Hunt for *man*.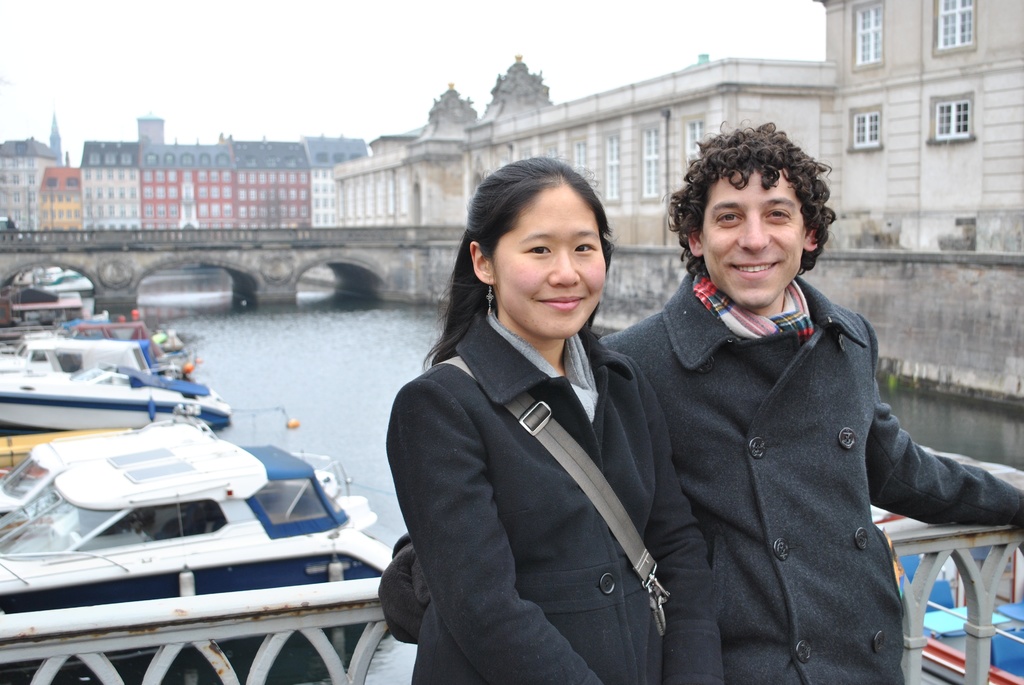
Hunted down at region(401, 109, 875, 676).
